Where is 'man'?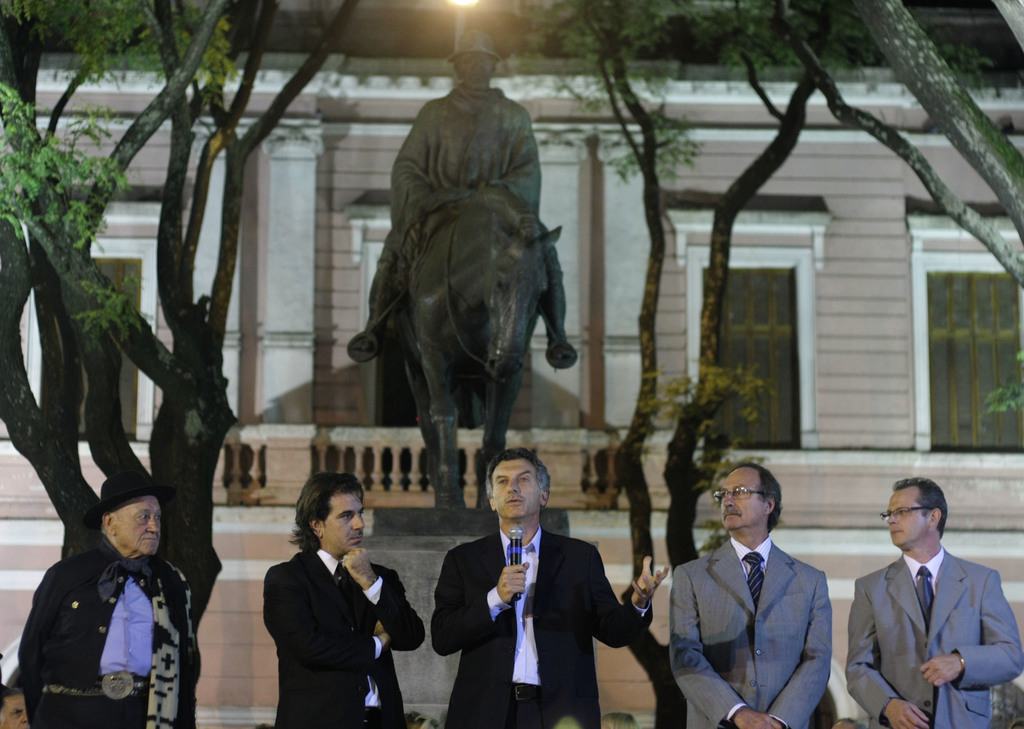
bbox=(430, 448, 671, 728).
